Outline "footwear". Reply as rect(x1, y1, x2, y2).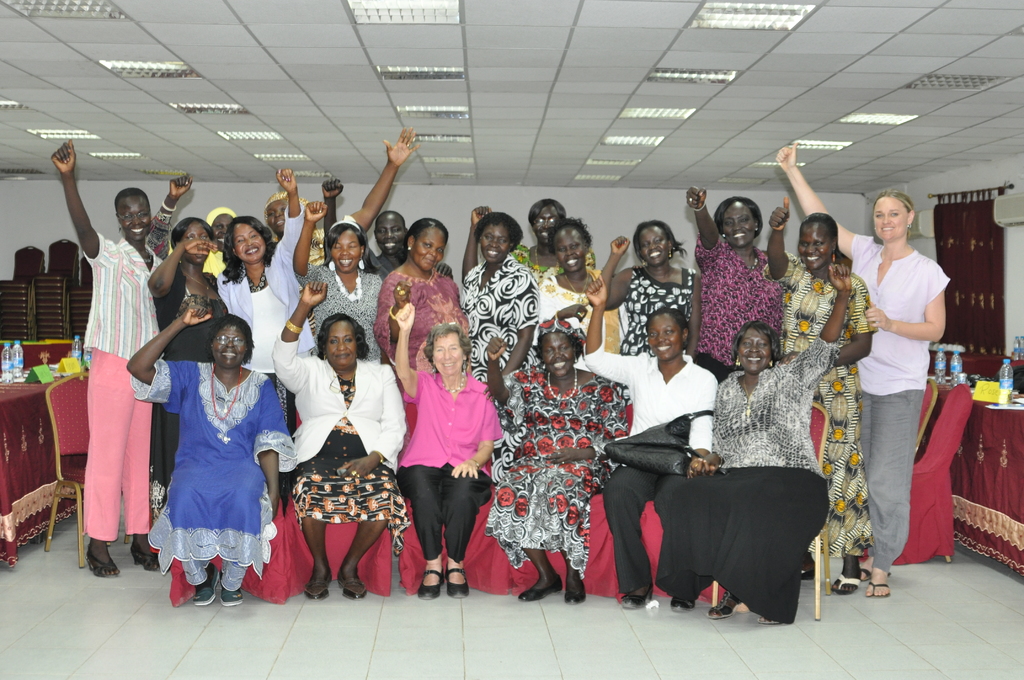
rect(832, 571, 865, 597).
